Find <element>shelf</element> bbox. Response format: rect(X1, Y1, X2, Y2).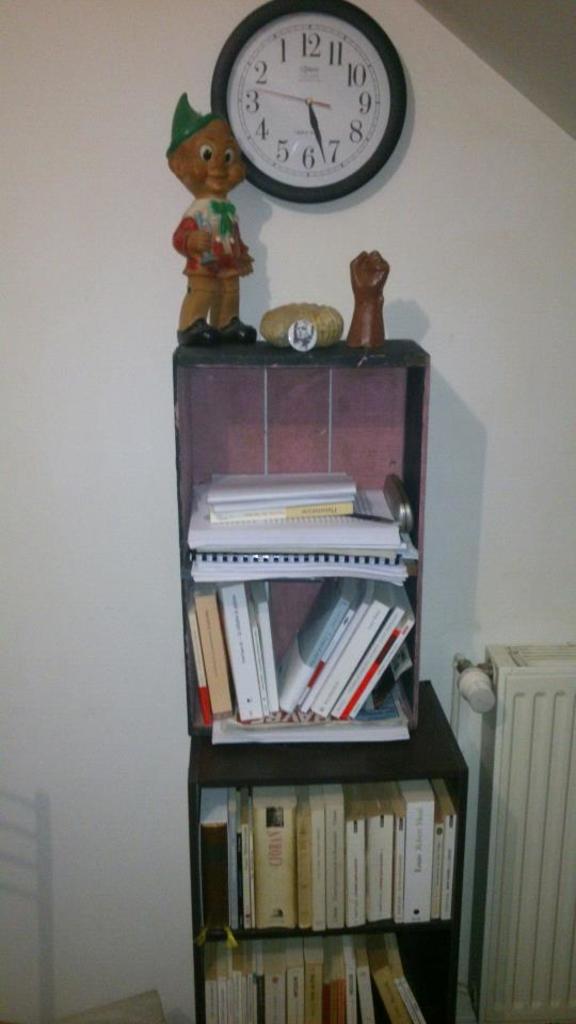
rect(160, 752, 455, 955).
